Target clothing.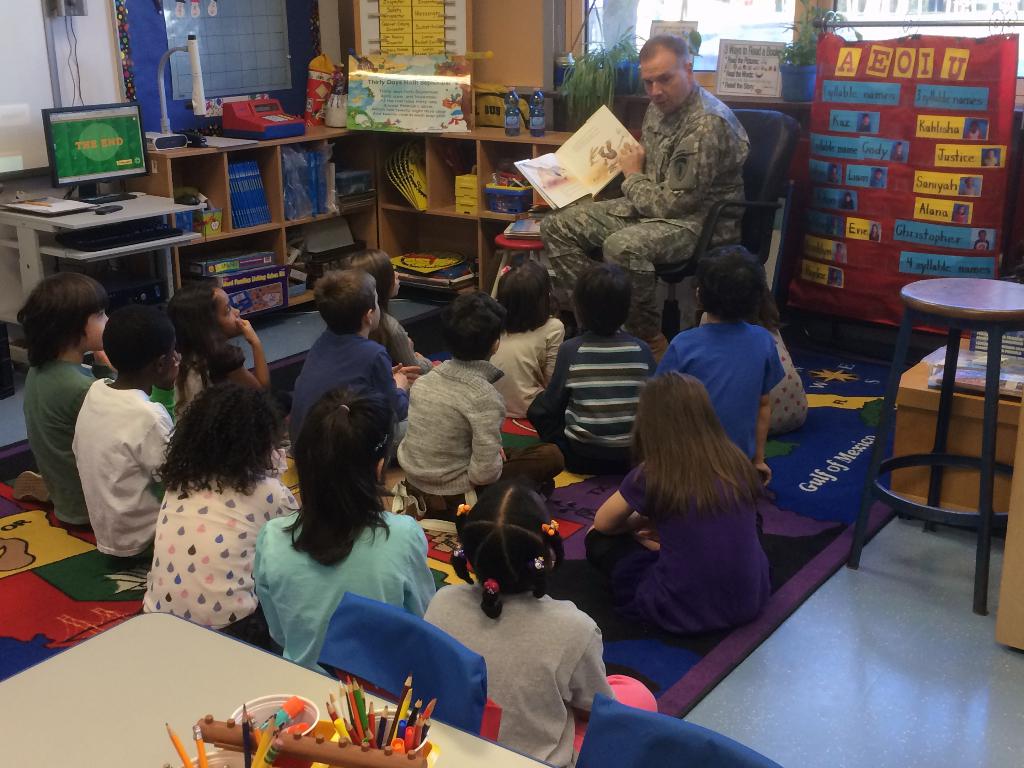
Target region: bbox=(582, 457, 774, 639).
